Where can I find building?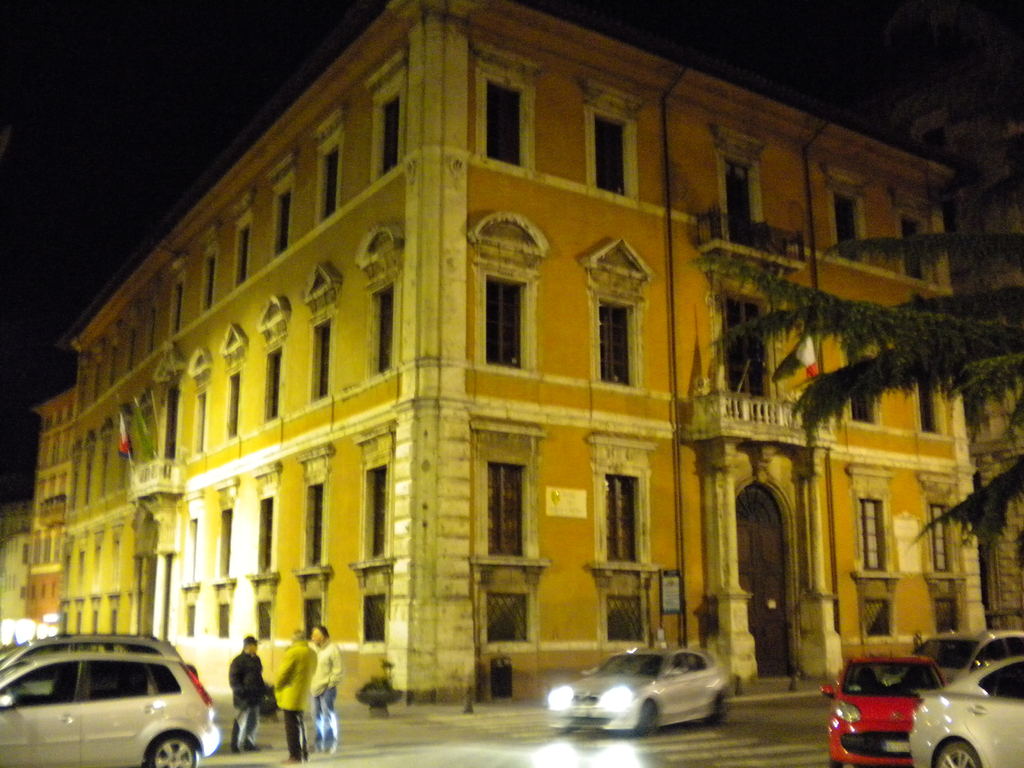
You can find it at [left=0, top=500, right=30, bottom=637].
